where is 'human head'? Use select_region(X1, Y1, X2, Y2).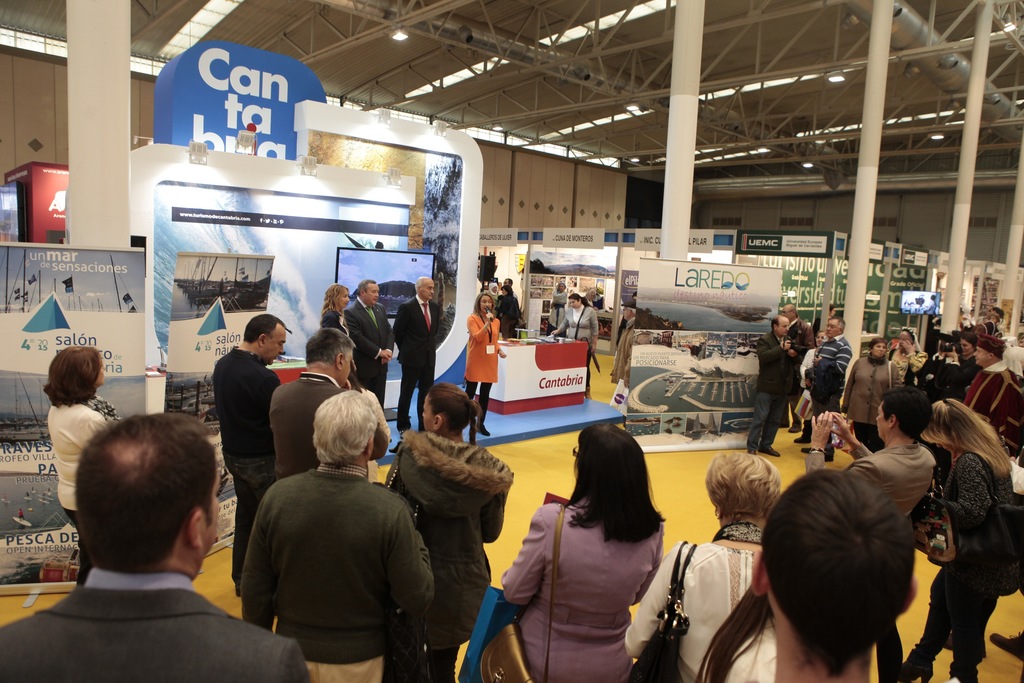
select_region(748, 475, 924, 664).
